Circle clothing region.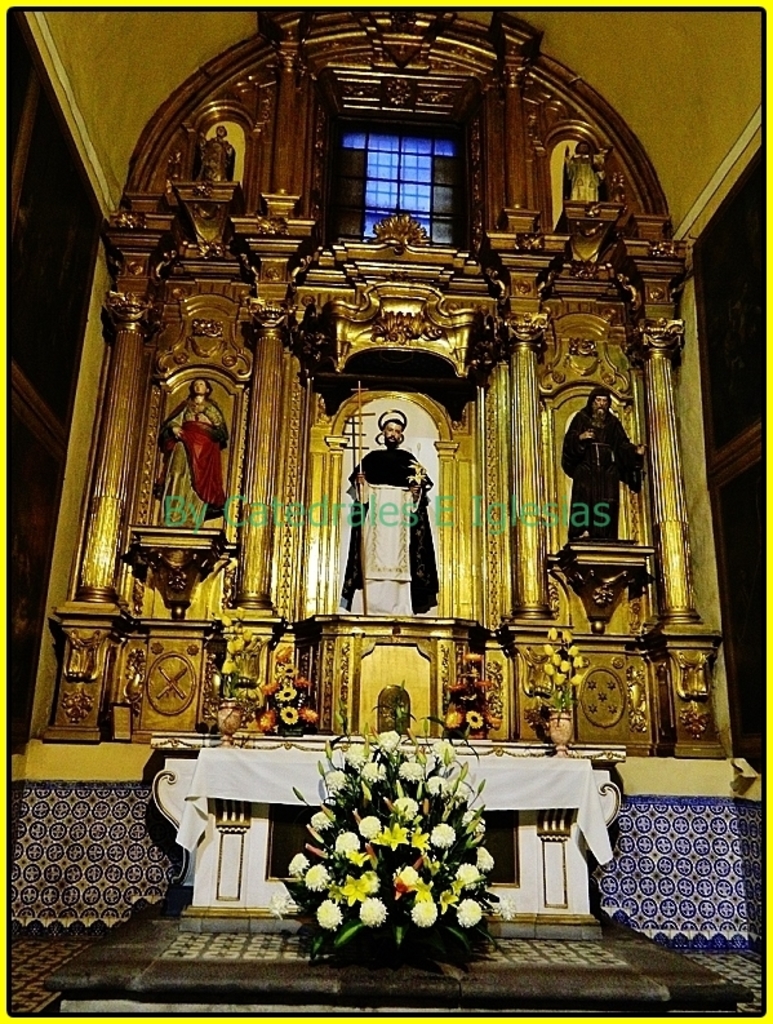
Region: select_region(354, 427, 435, 633).
